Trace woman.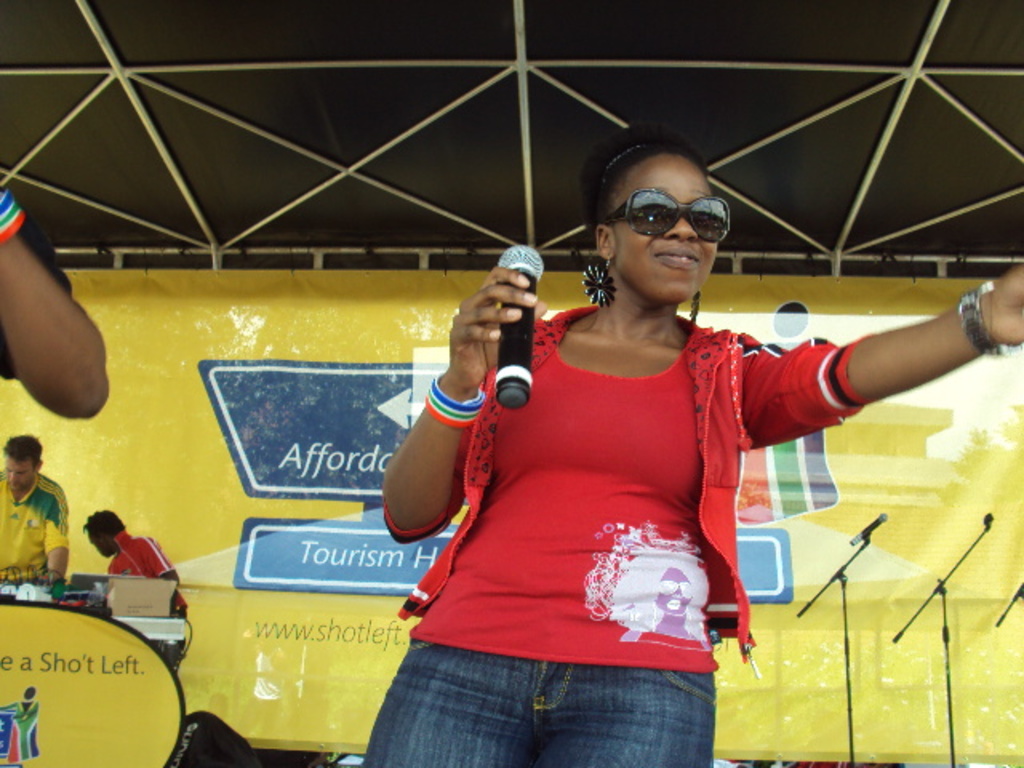
Traced to left=360, top=125, right=1022, bottom=766.
